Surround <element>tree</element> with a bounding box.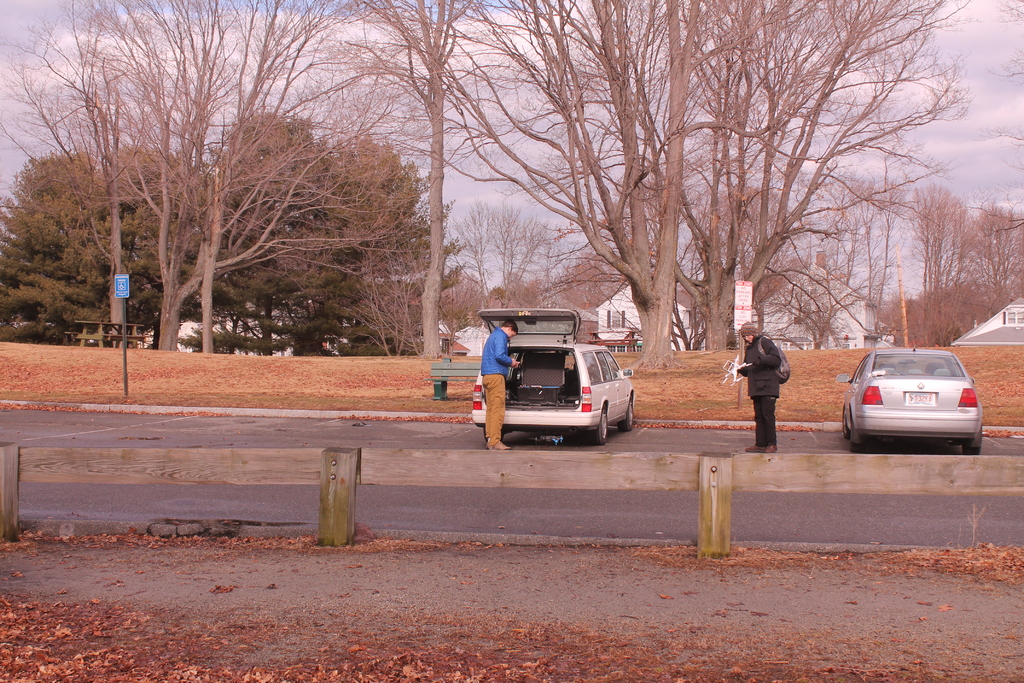
left=515, top=0, right=961, bottom=356.
